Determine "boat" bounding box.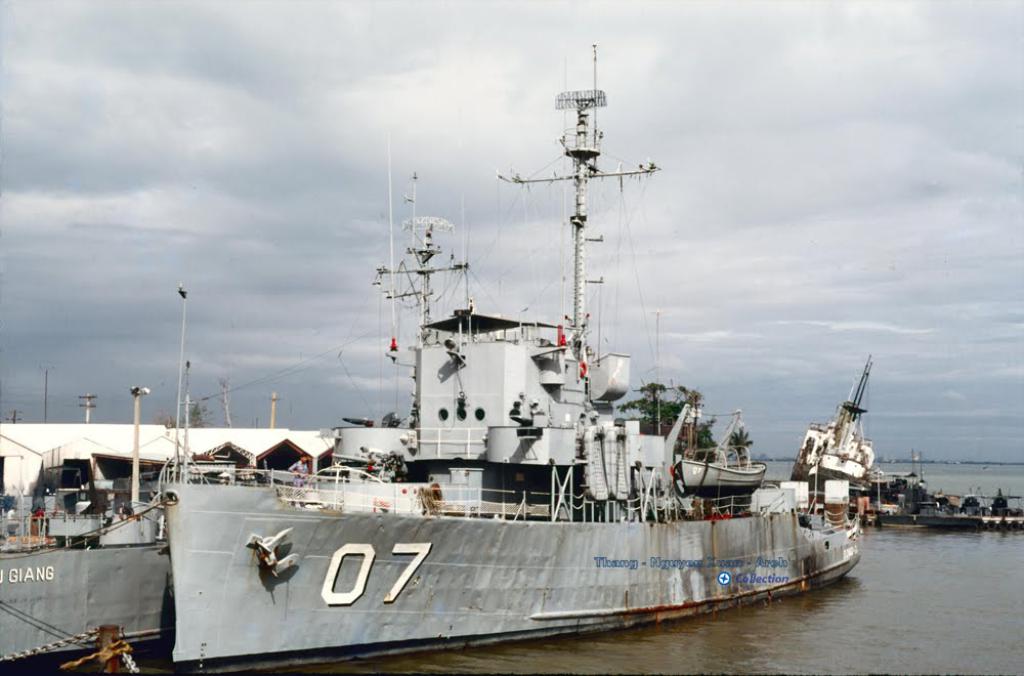
Determined: {"left": 915, "top": 481, "right": 1023, "bottom": 530}.
